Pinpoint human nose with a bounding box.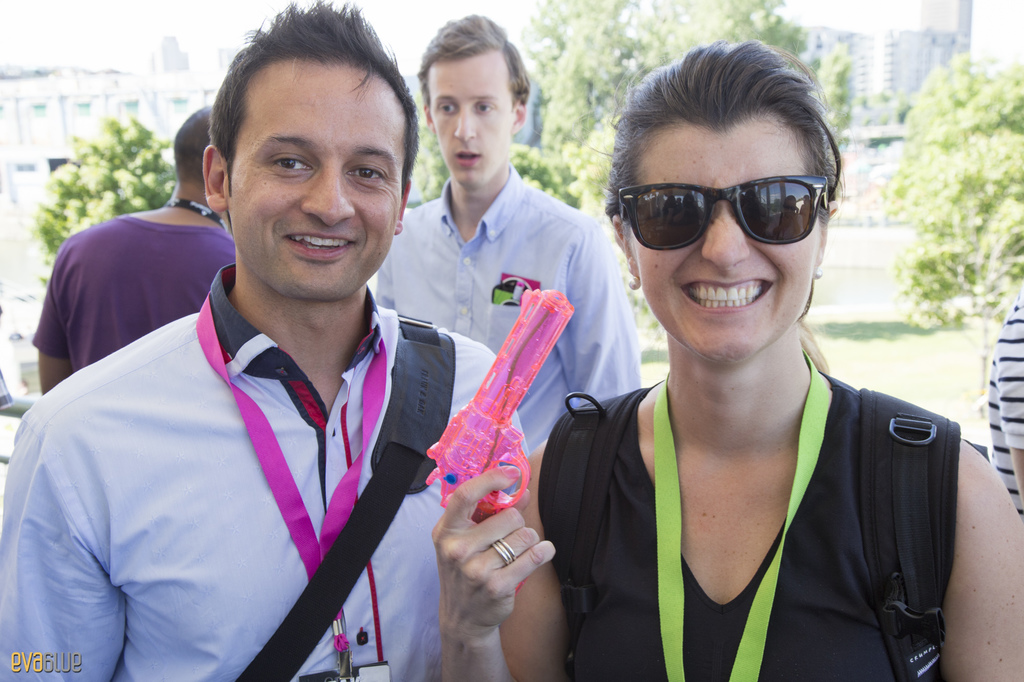
[left=700, top=203, right=749, bottom=266].
